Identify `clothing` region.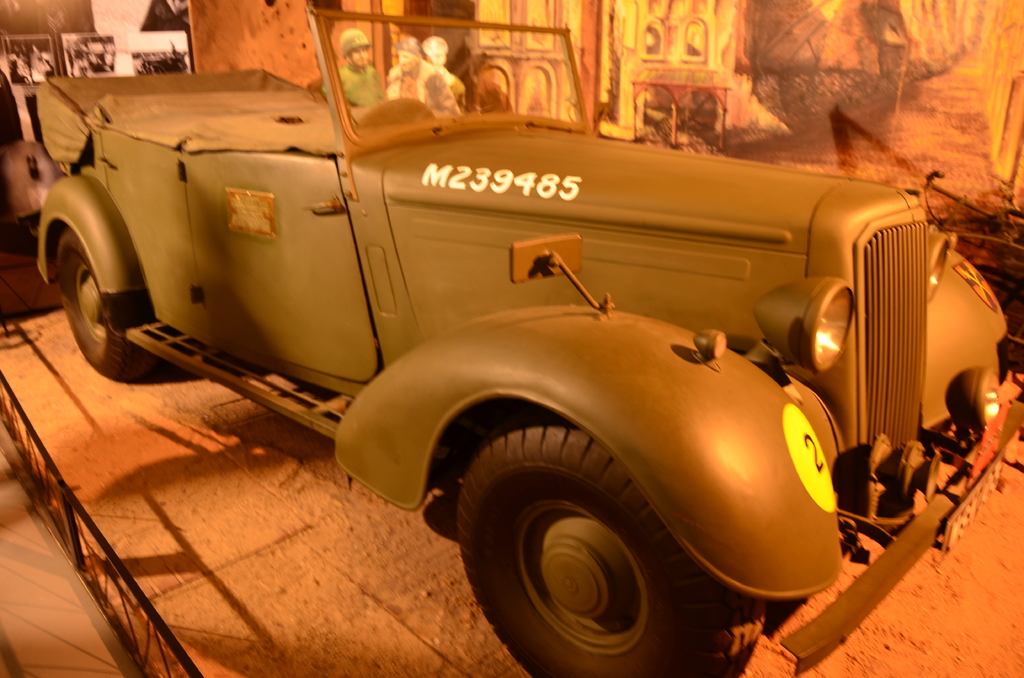
Region: 386 56 460 108.
